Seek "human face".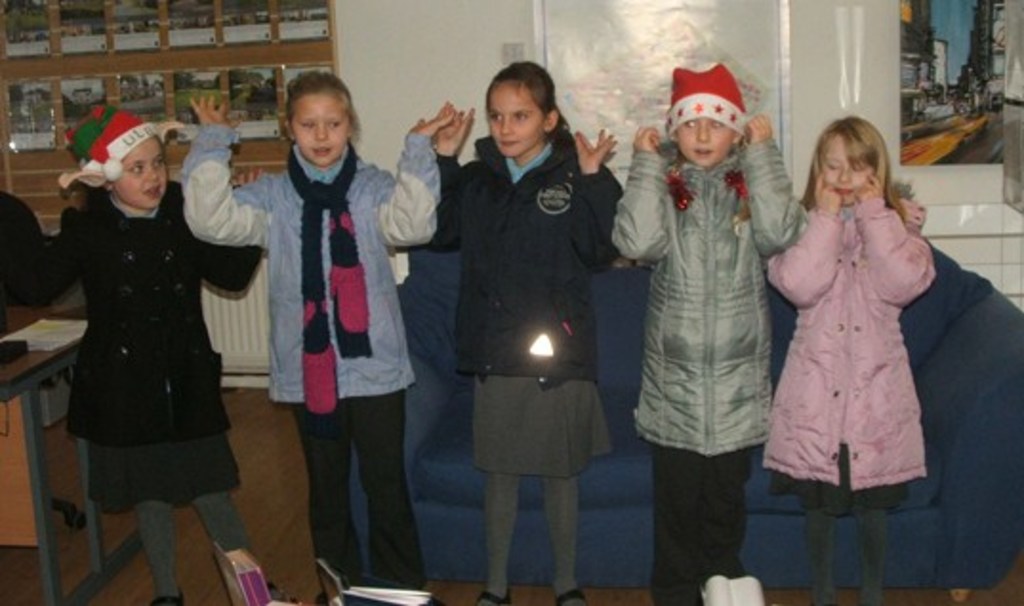
[left=677, top=112, right=740, bottom=168].
